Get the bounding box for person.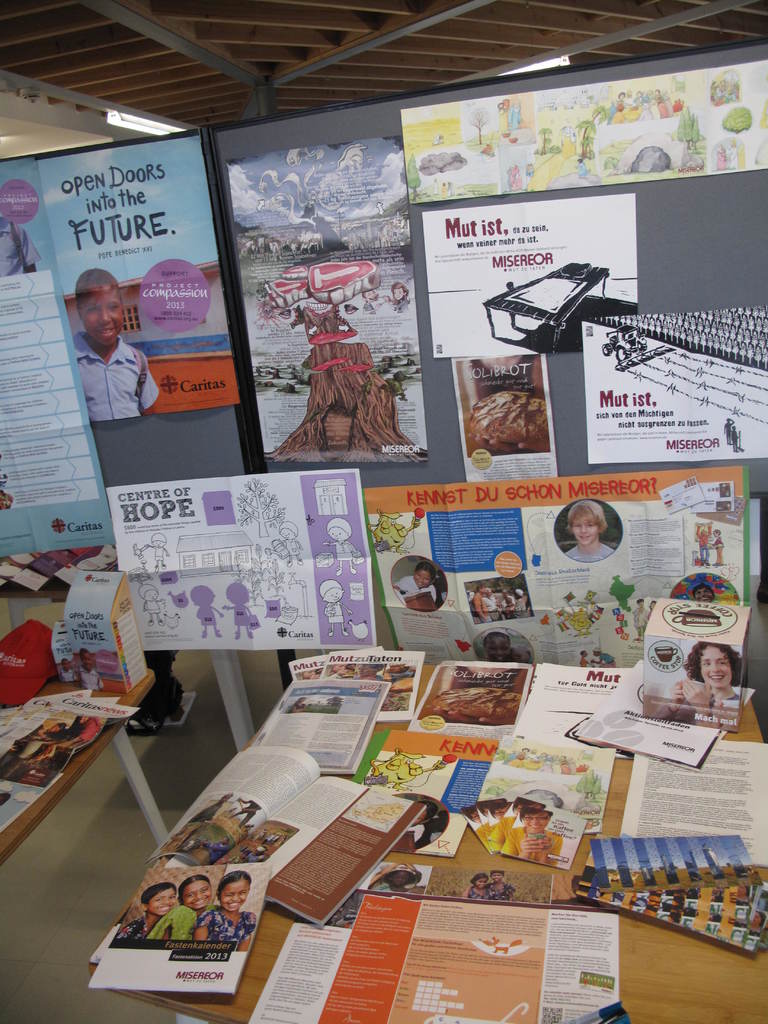
l=225, t=577, r=257, b=645.
